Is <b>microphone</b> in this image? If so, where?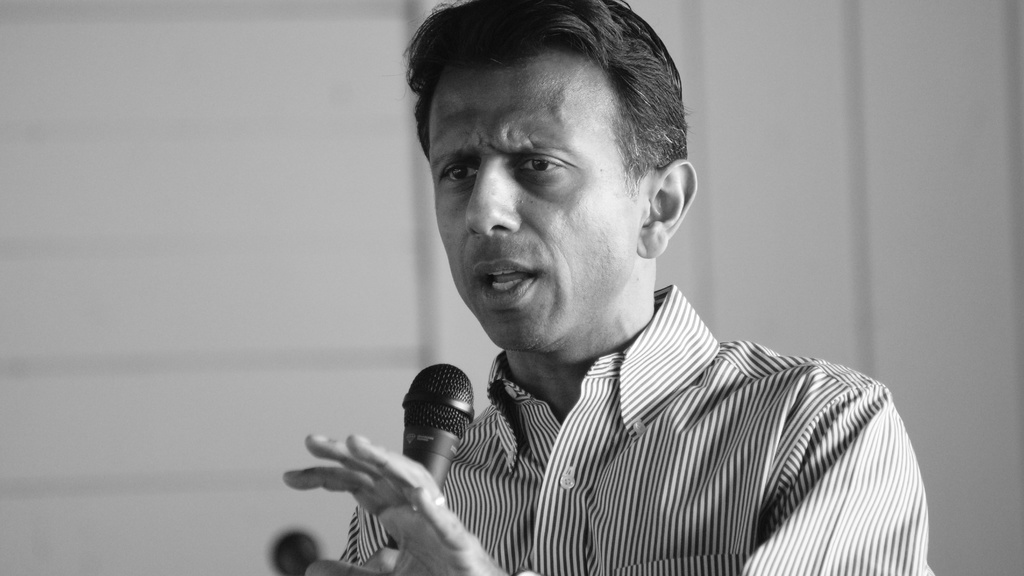
Yes, at detection(385, 358, 481, 484).
